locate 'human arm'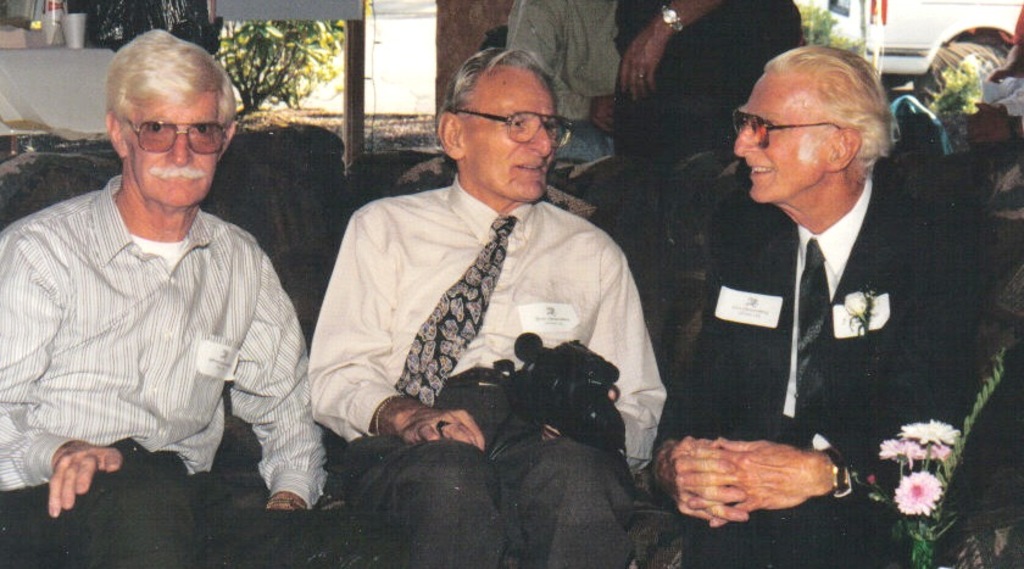
locate(647, 222, 758, 524)
